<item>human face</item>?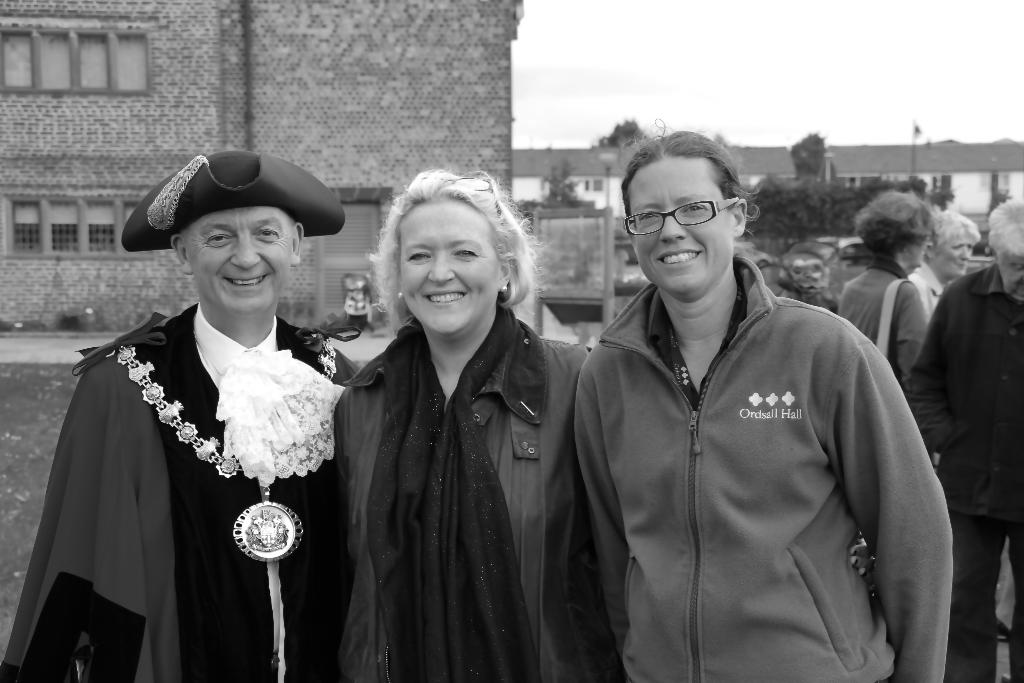
bbox=(623, 156, 735, 295)
